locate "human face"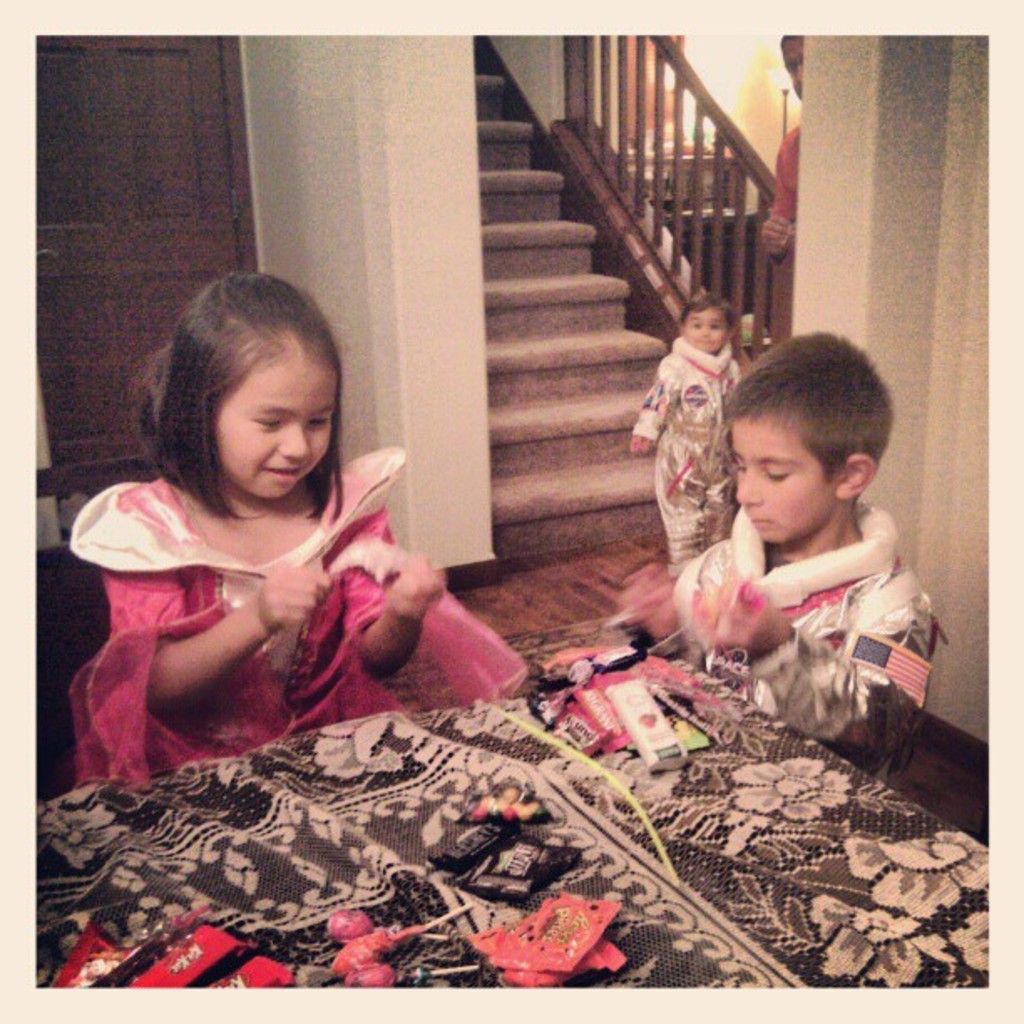
[216, 356, 326, 500]
